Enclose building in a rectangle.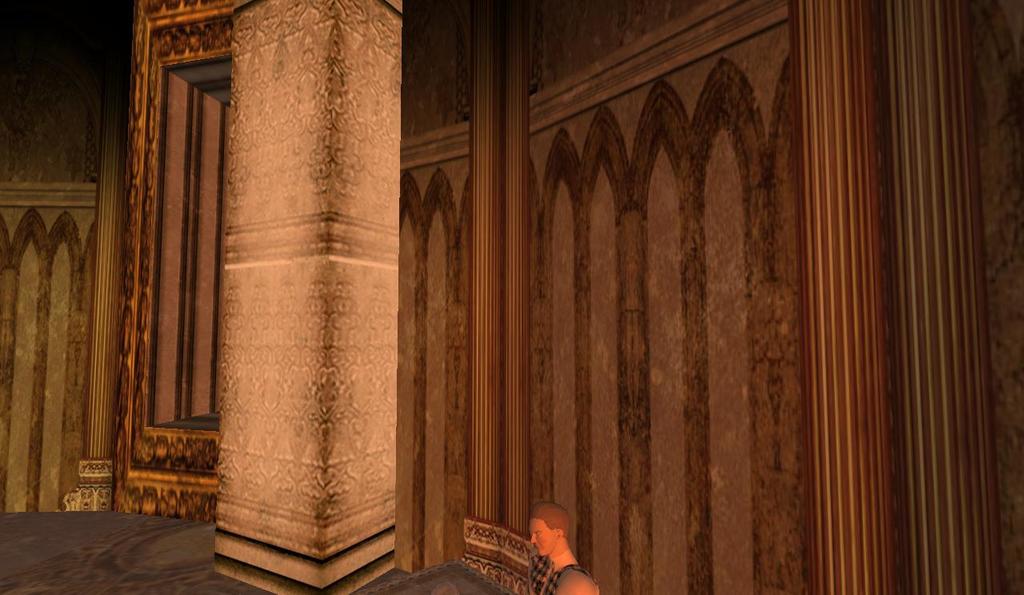
0 0 1023 594.
